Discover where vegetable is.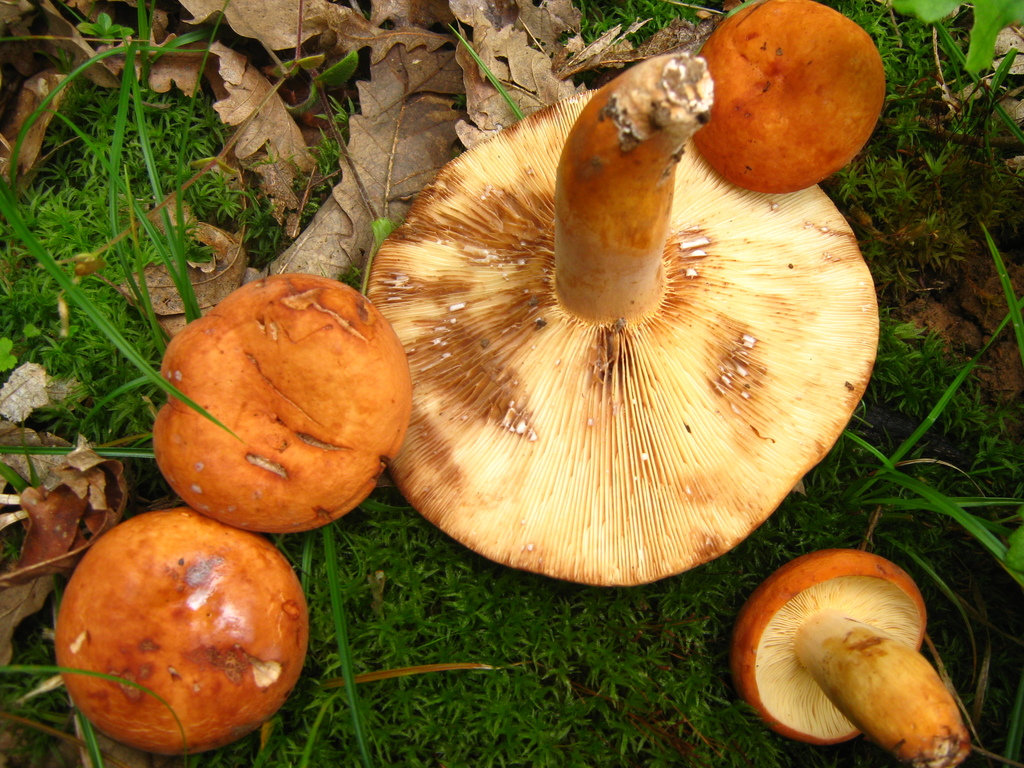
Discovered at 154 276 416 538.
